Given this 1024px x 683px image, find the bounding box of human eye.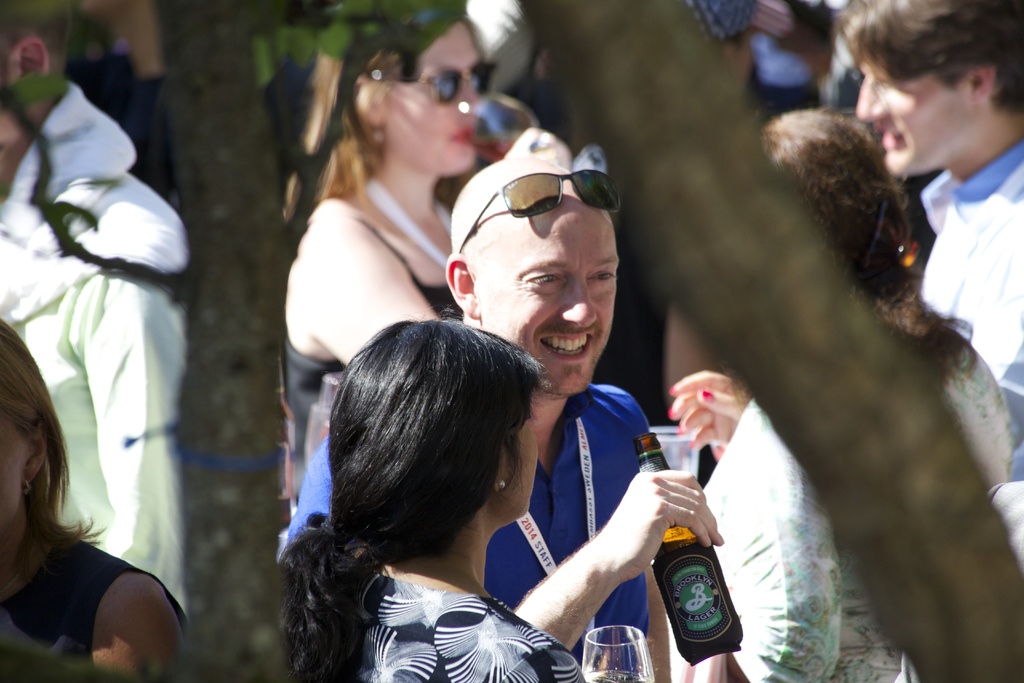
(589,270,616,283).
